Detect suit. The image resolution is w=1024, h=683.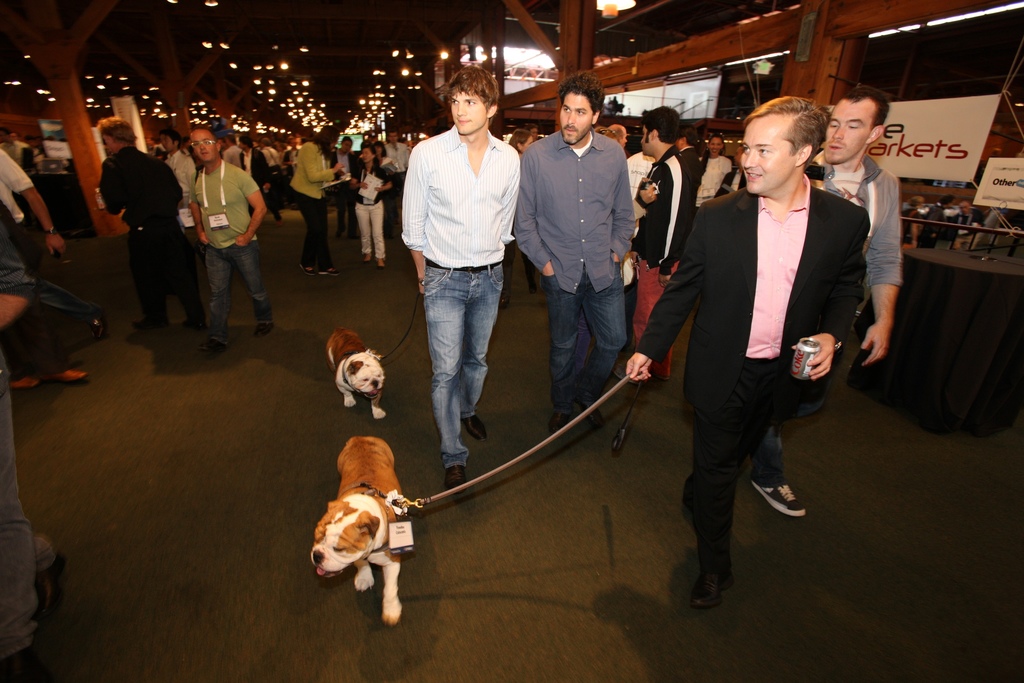
(x1=330, y1=149, x2=360, y2=231).
